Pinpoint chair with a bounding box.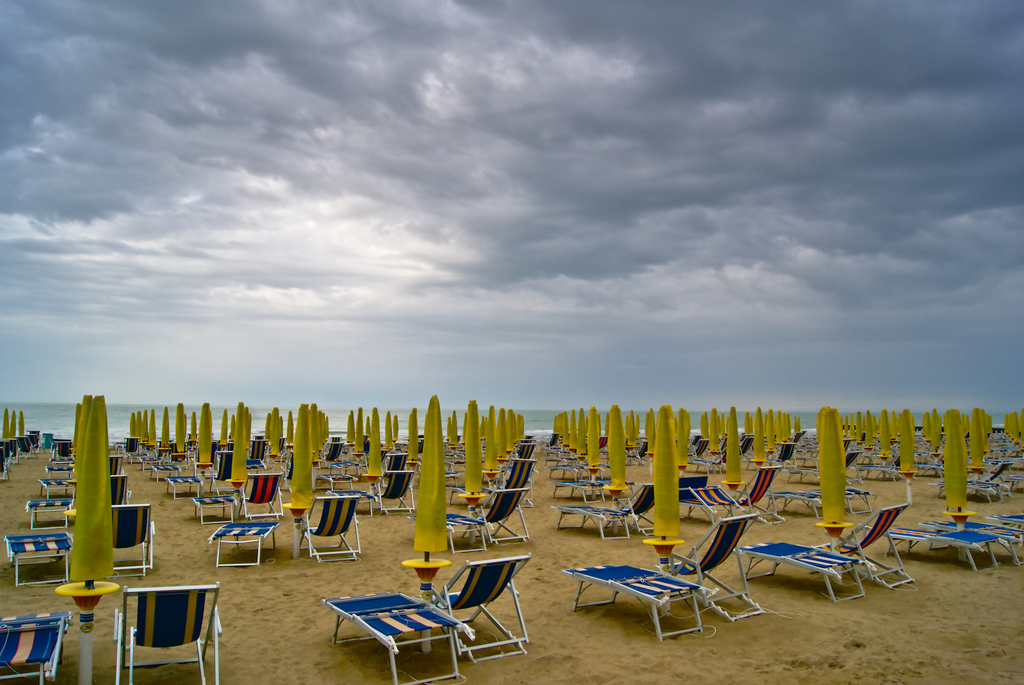
{"left": 629, "top": 442, "right": 648, "bottom": 459}.
